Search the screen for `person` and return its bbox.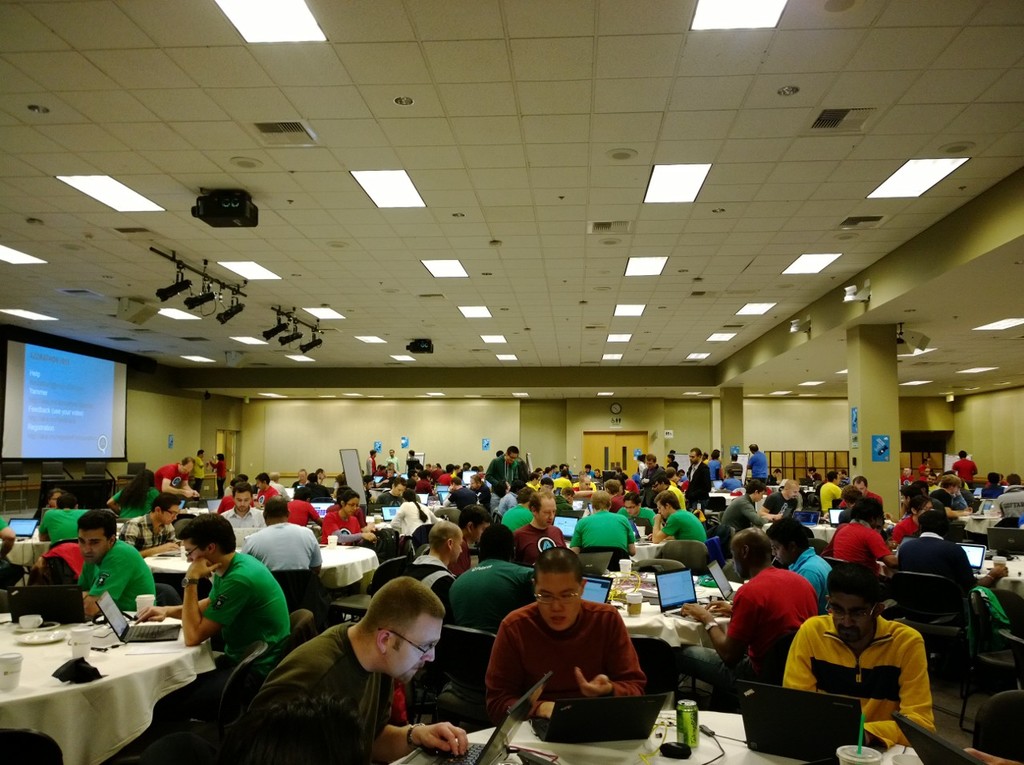
Found: (220,482,265,526).
